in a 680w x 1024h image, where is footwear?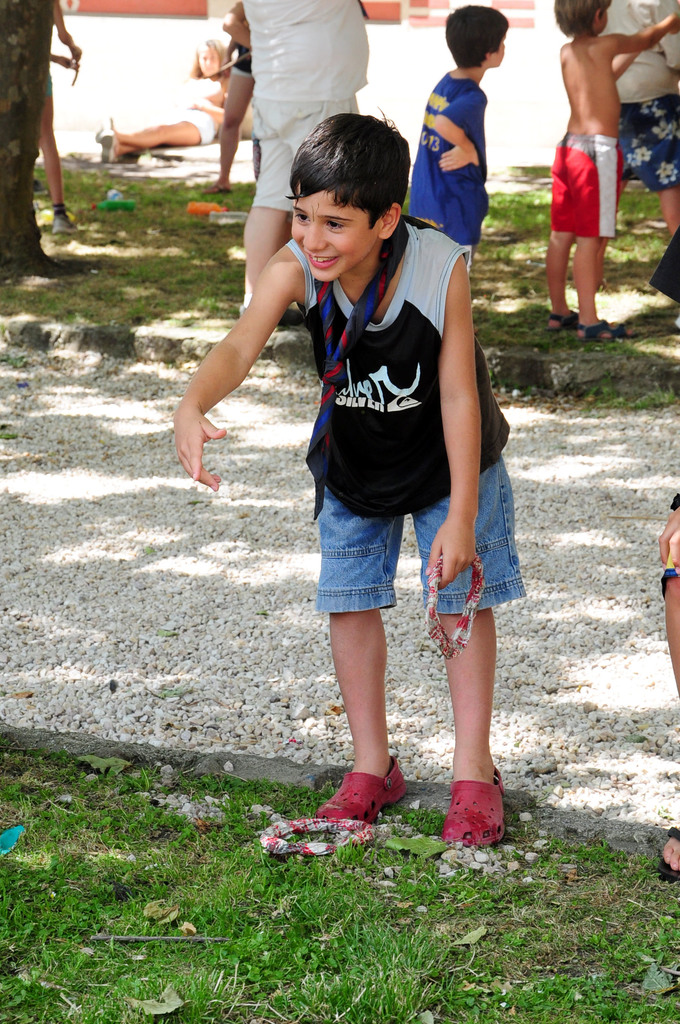
locate(581, 323, 628, 344).
